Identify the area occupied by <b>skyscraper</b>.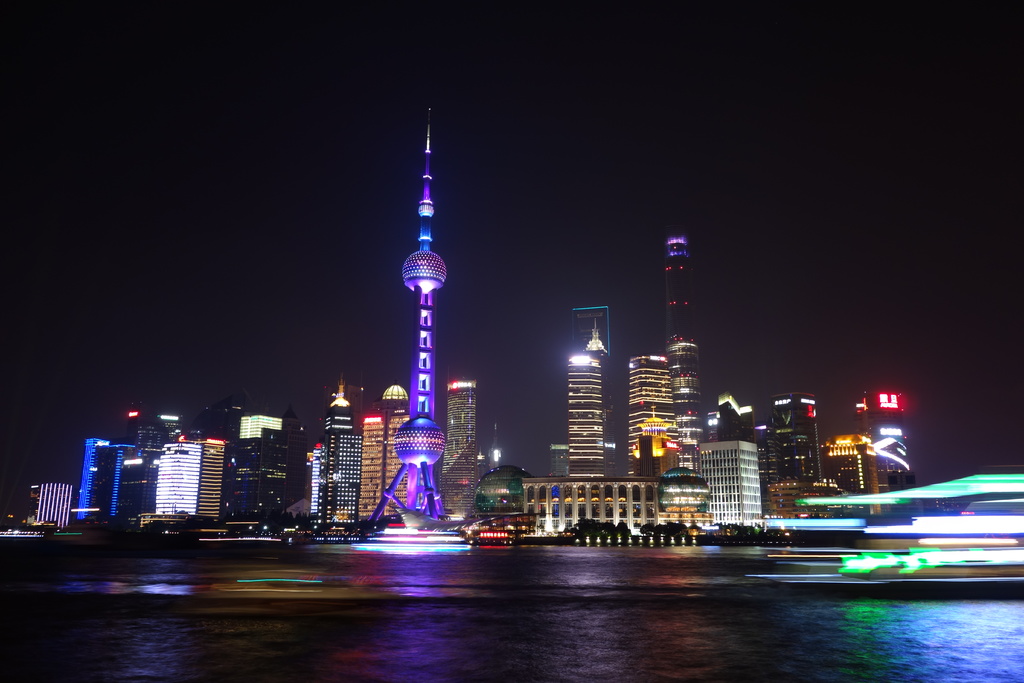
Area: left=707, top=394, right=774, bottom=536.
